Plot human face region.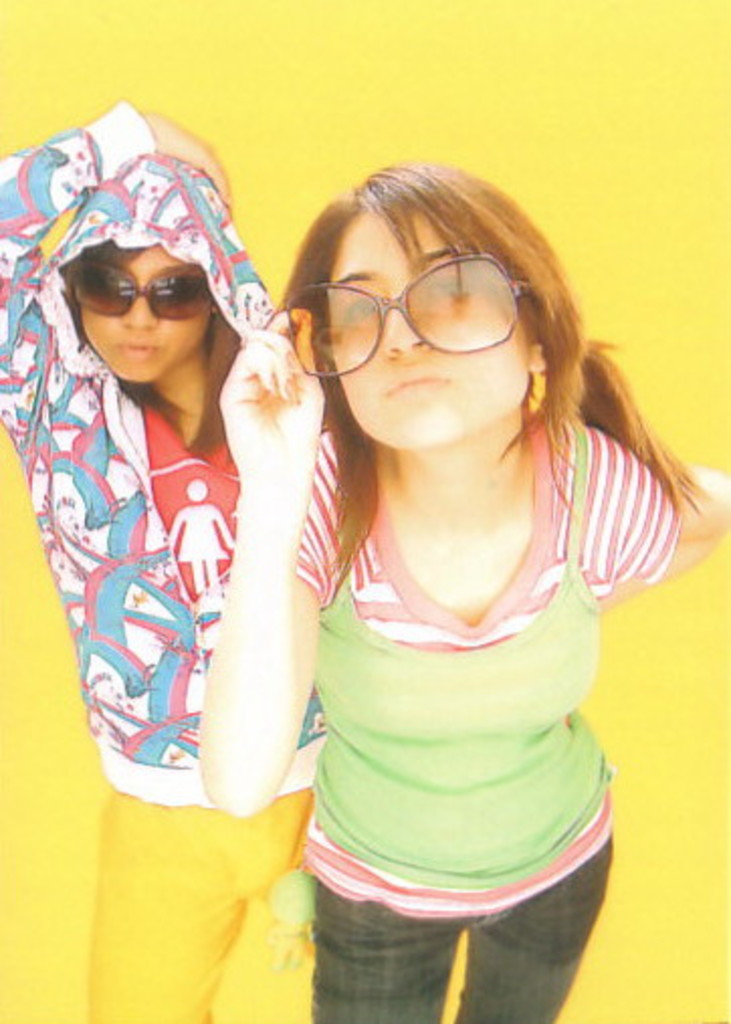
Plotted at [x1=321, y1=200, x2=549, y2=446].
